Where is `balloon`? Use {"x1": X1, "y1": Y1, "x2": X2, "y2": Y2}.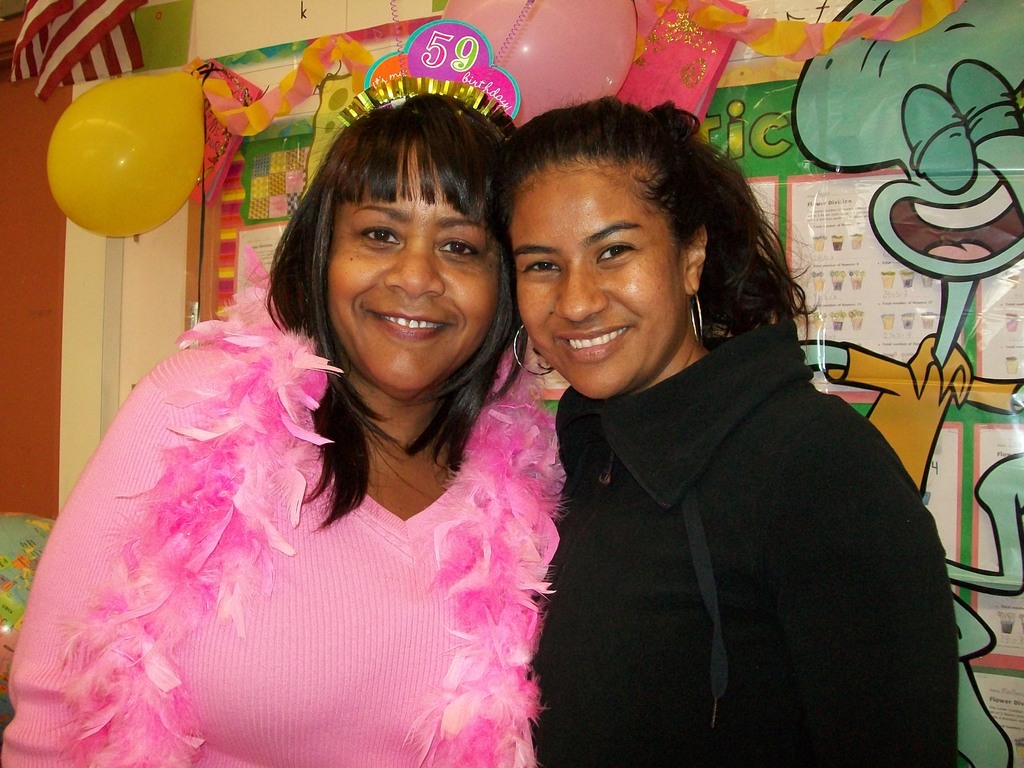
{"x1": 47, "y1": 68, "x2": 214, "y2": 243}.
